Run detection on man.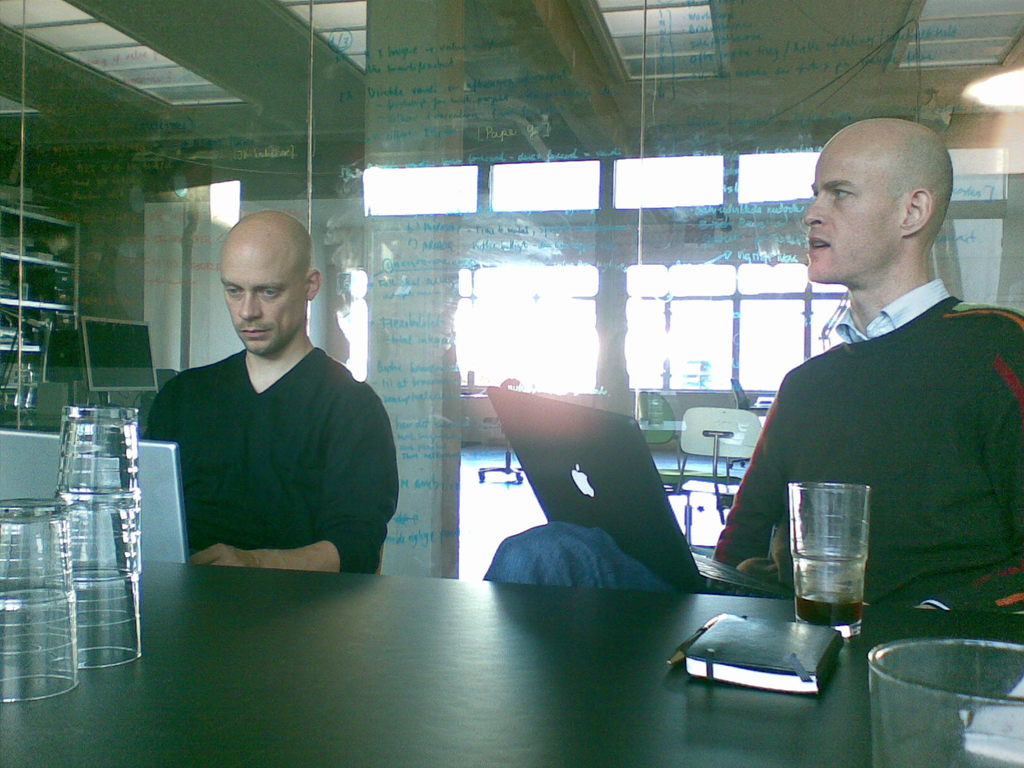
Result: region(728, 124, 1020, 660).
